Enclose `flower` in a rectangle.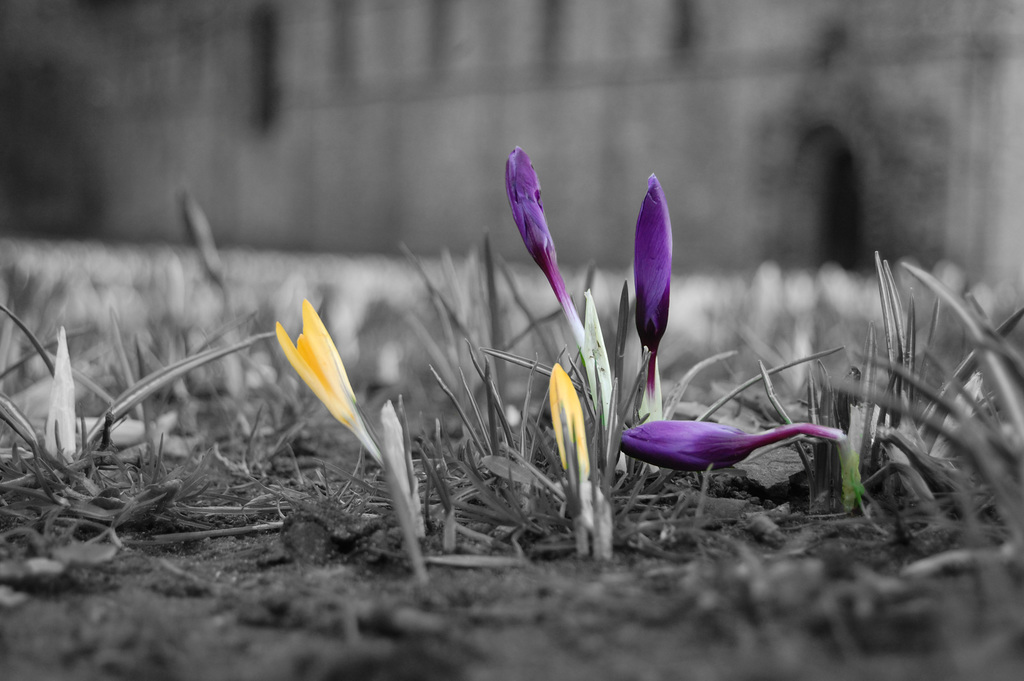
pyautogui.locateOnScreen(501, 140, 563, 299).
